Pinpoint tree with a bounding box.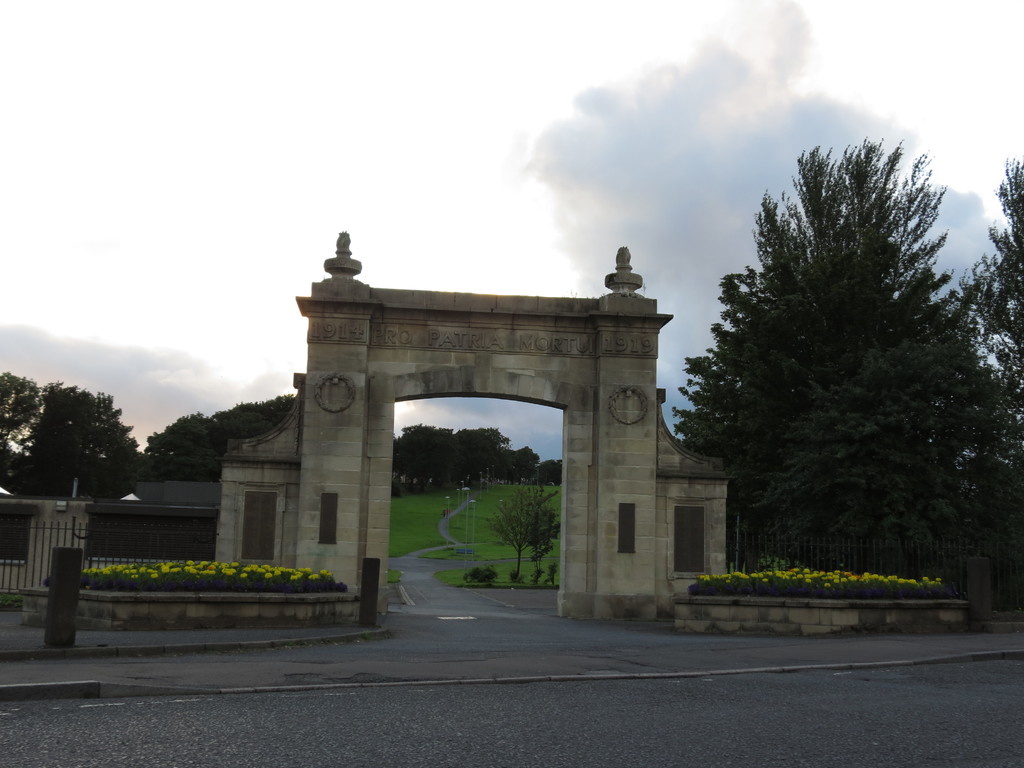
(662,130,1016,579).
